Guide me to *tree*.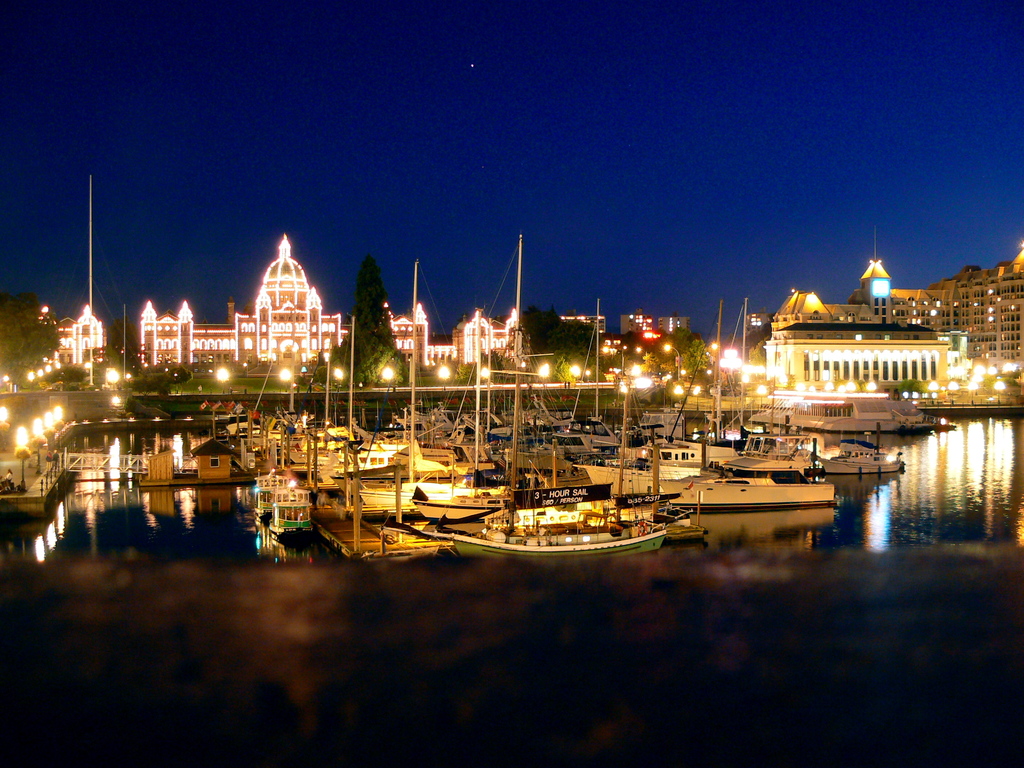
Guidance: {"left": 335, "top": 253, "right": 397, "bottom": 380}.
